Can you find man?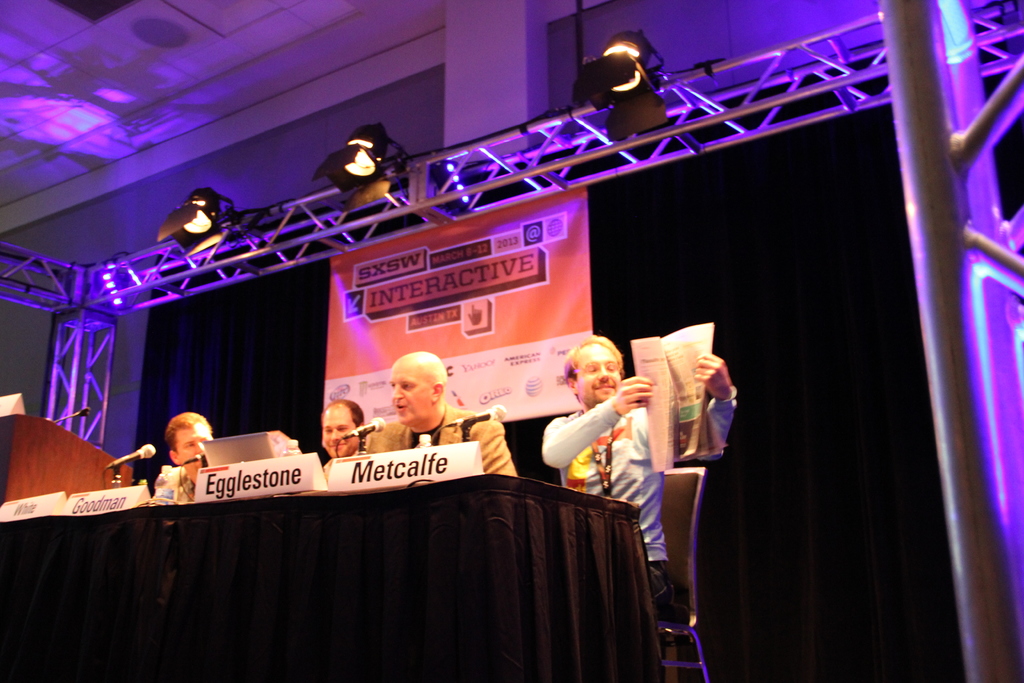
Yes, bounding box: <region>159, 411, 218, 500</region>.
